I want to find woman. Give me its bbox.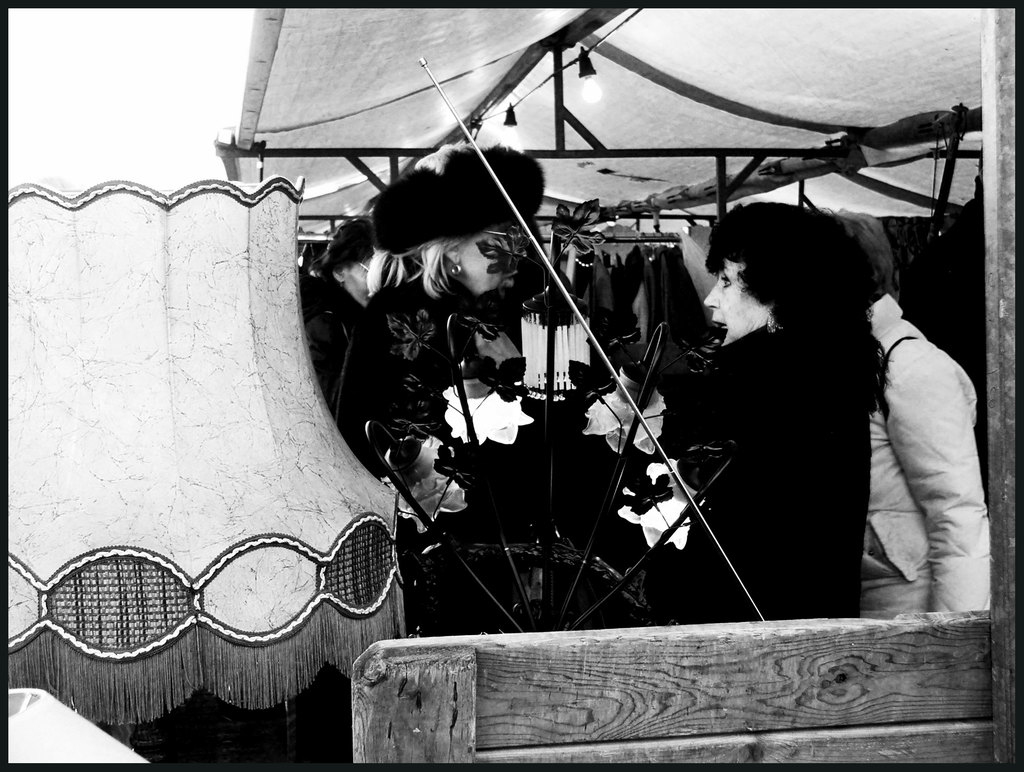
crop(630, 206, 894, 617).
